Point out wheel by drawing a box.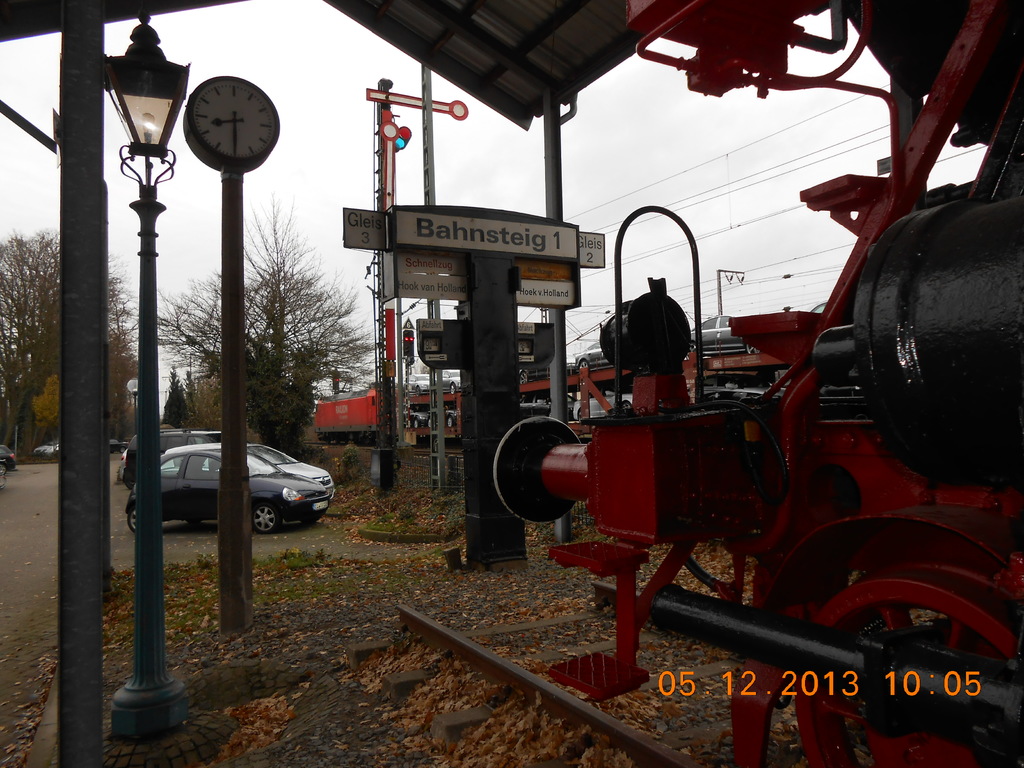
<box>625,403,632,409</box>.
